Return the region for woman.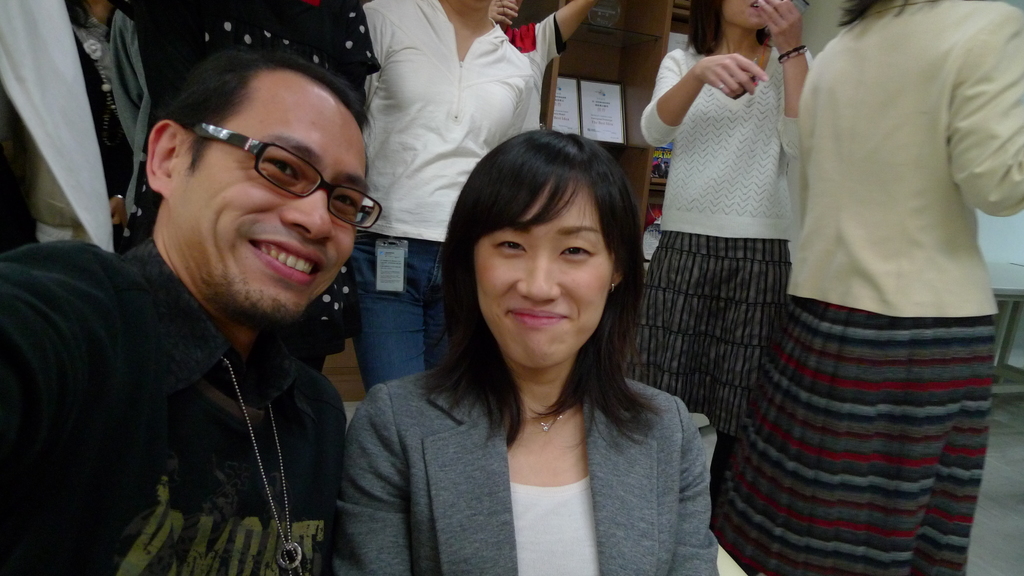
Rect(342, 0, 532, 408).
